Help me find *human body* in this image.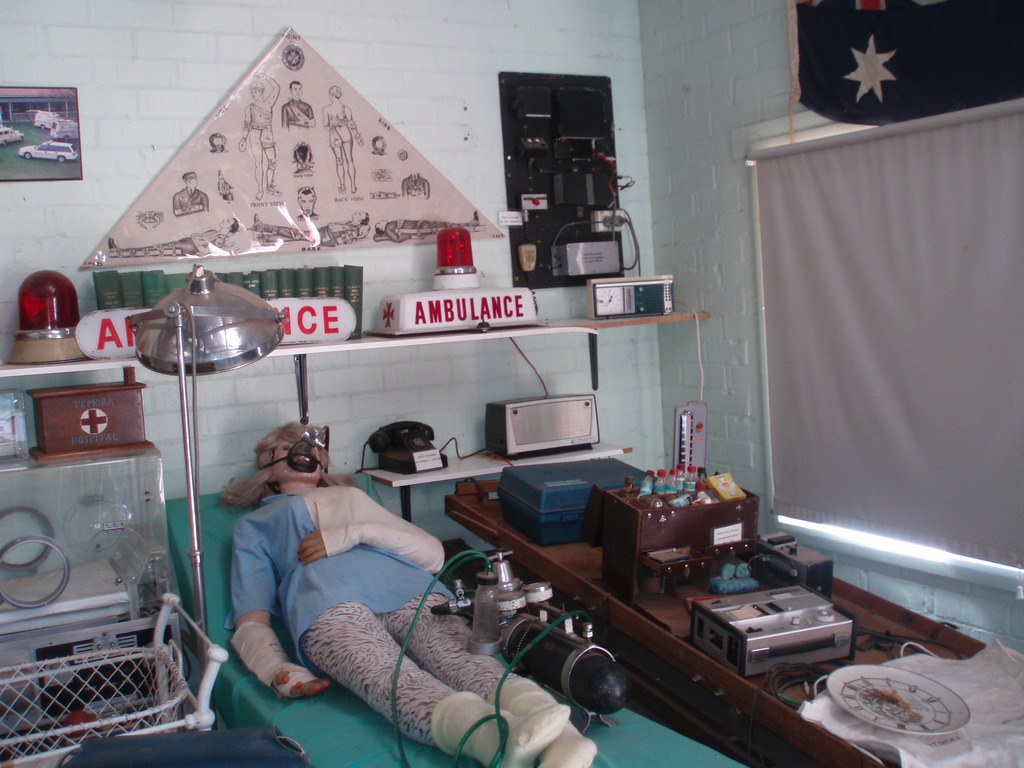
Found it: 226:422:601:764.
